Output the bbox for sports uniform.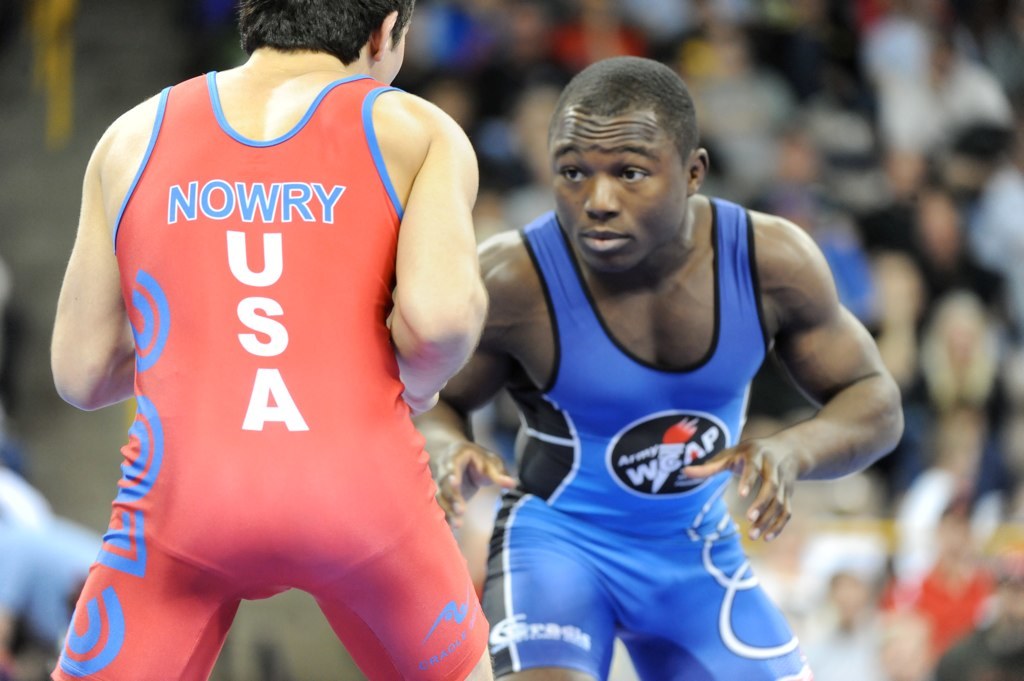
bbox=[485, 202, 800, 674].
